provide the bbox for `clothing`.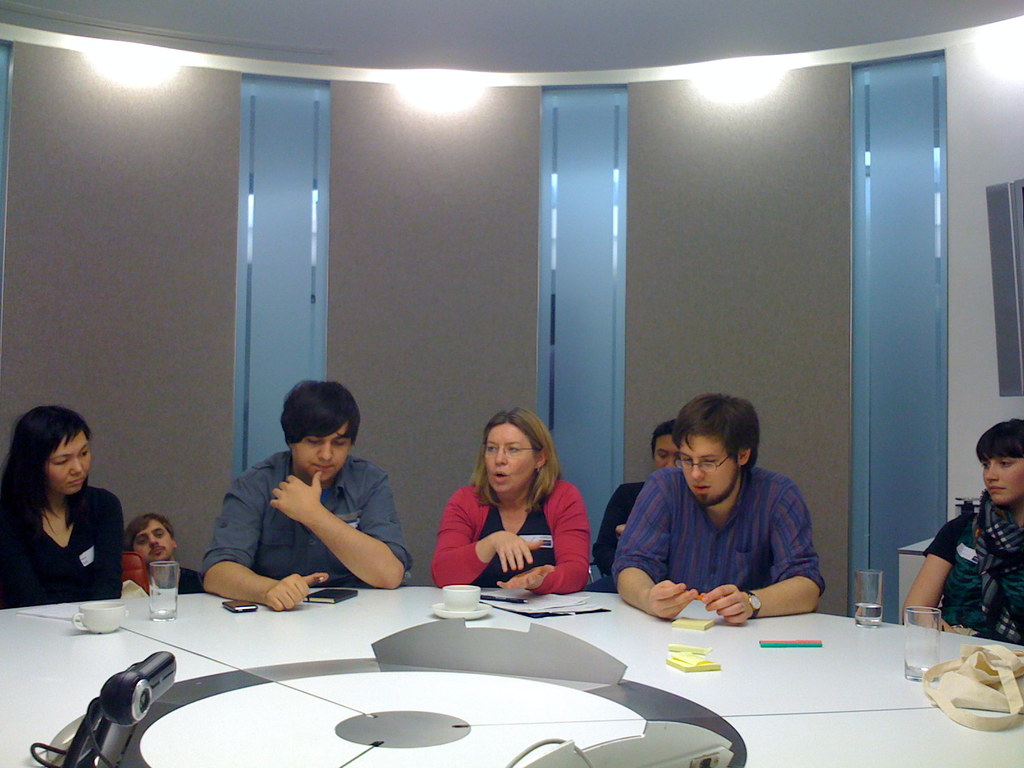
locate(184, 563, 210, 596).
